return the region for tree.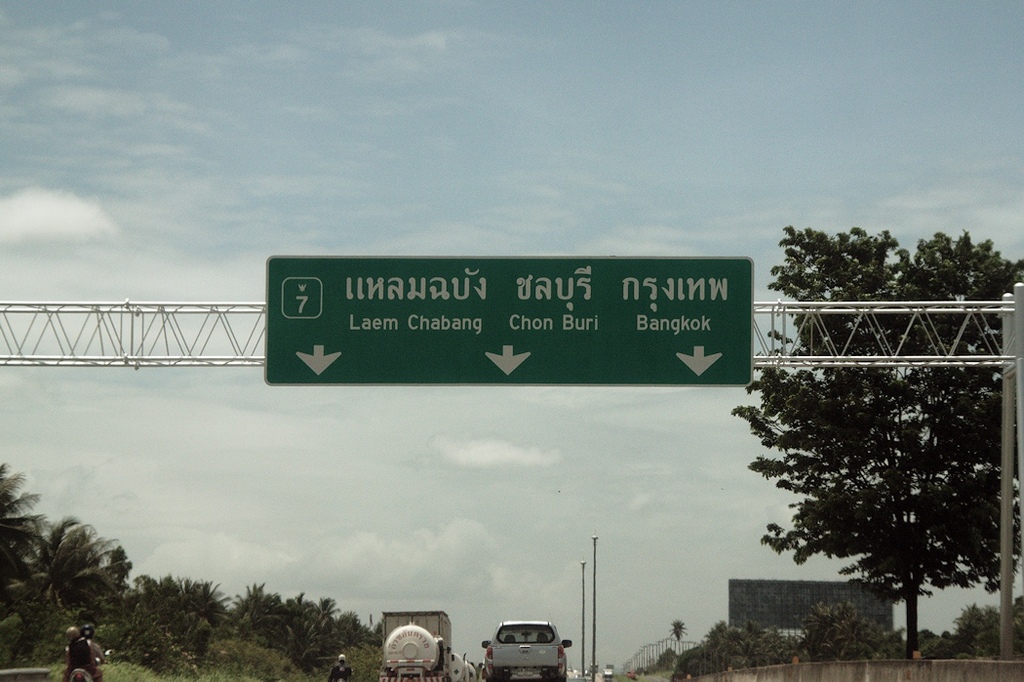
667 618 688 650.
